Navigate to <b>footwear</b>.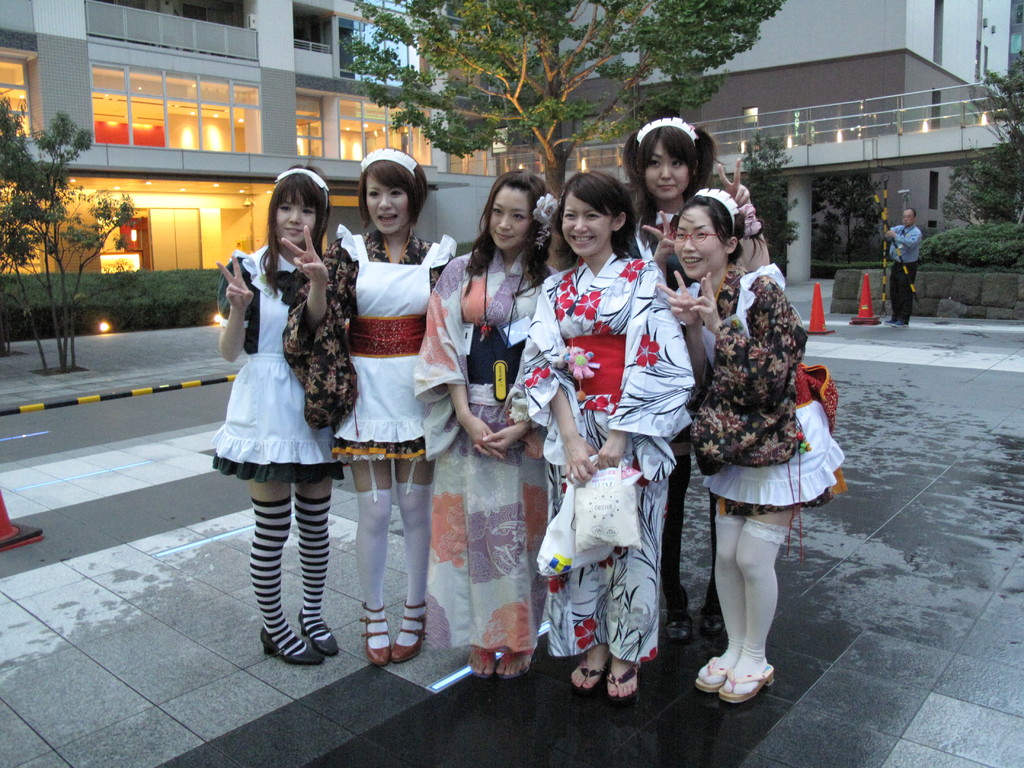
Navigation target: {"x1": 492, "y1": 644, "x2": 535, "y2": 676}.
